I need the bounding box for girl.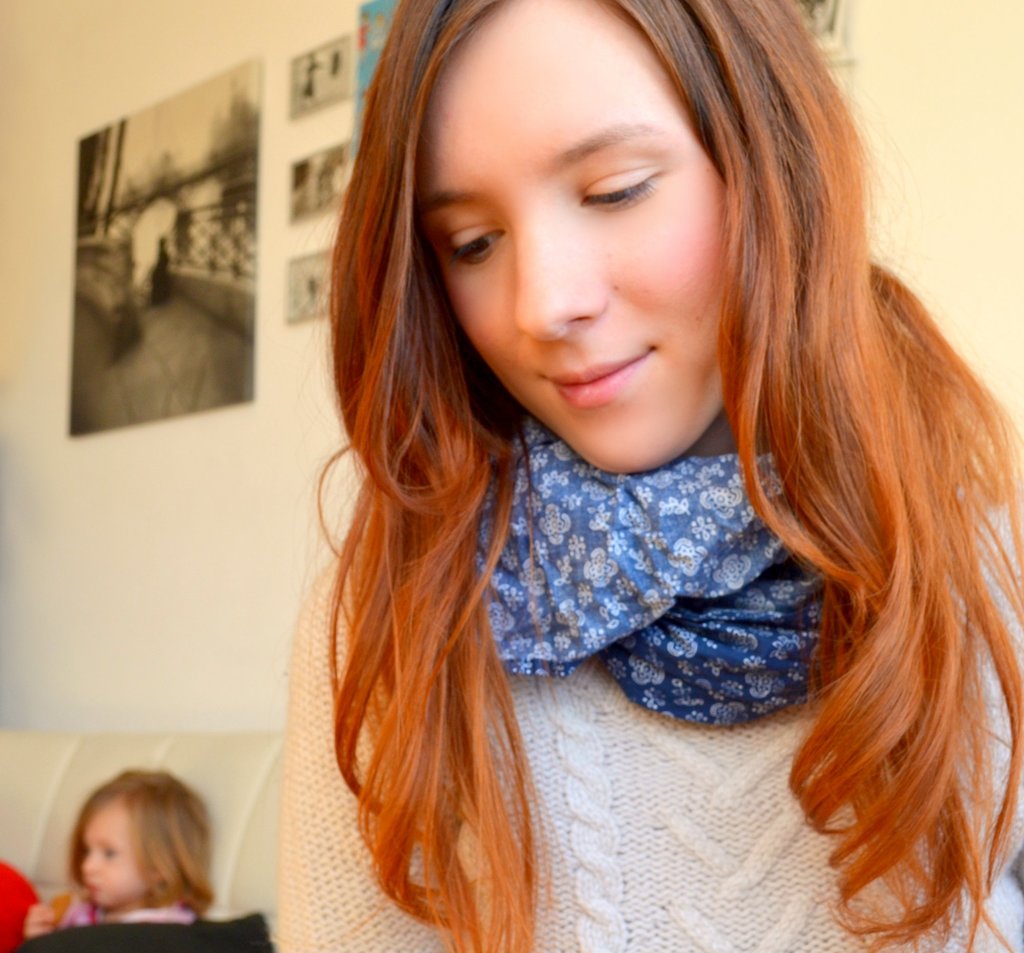
Here it is: {"x1": 265, "y1": 0, "x2": 1023, "y2": 952}.
